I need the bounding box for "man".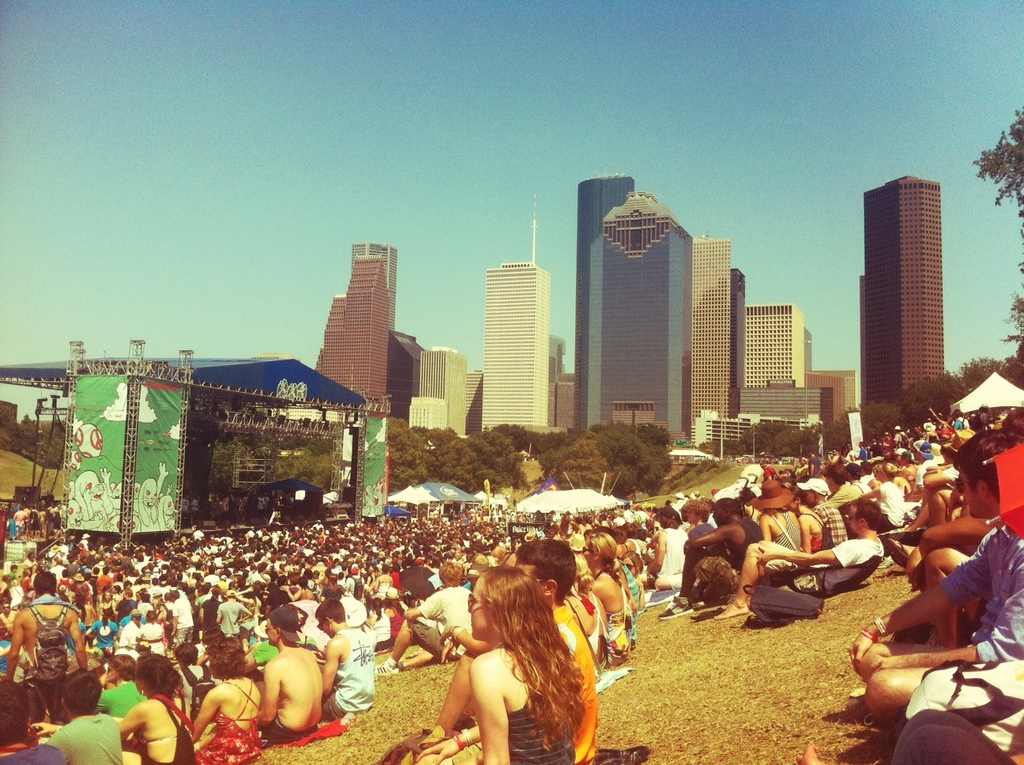
Here it is: crop(9, 503, 28, 544).
